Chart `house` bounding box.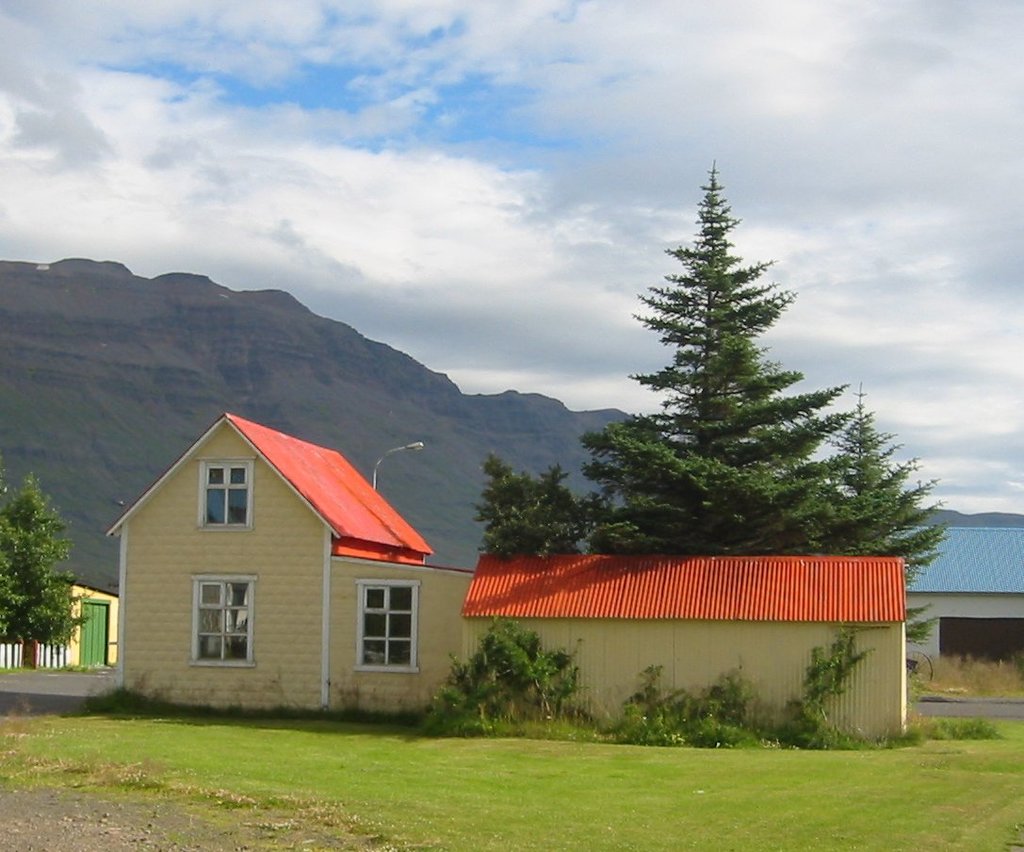
Charted: 104,410,904,744.
